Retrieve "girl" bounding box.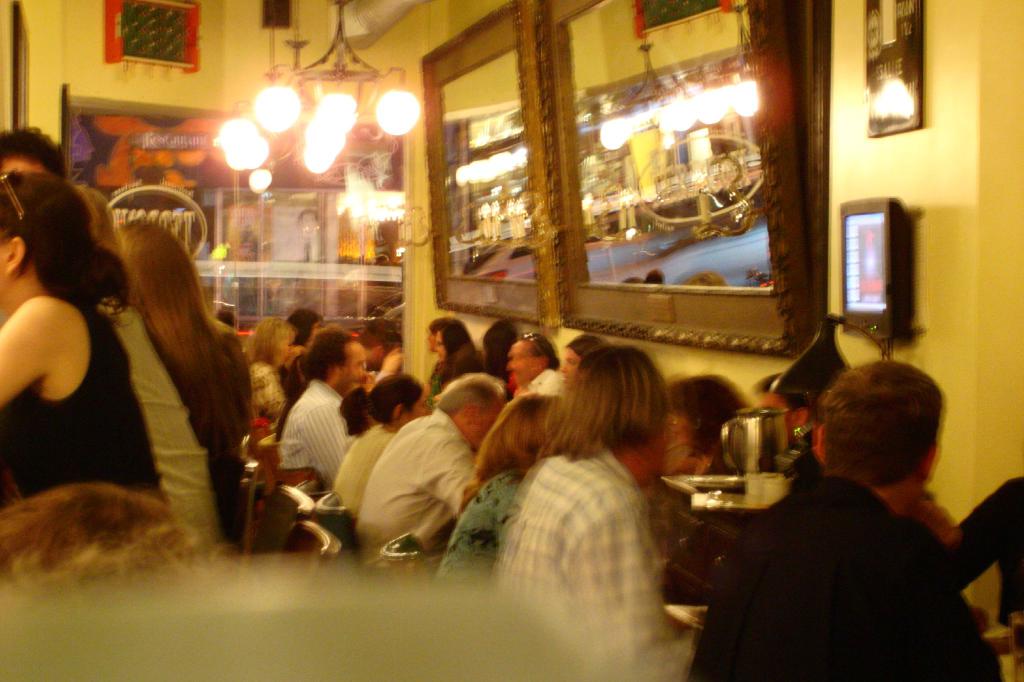
Bounding box: <region>330, 372, 426, 519</region>.
